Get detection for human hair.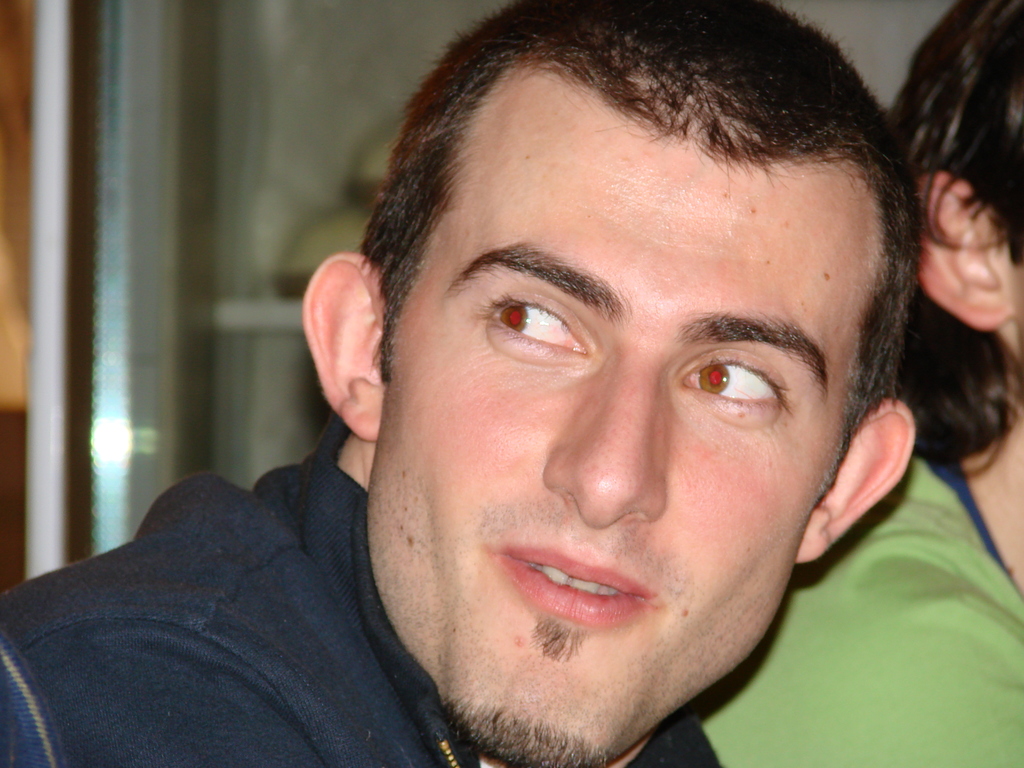
Detection: 895,0,1023,475.
